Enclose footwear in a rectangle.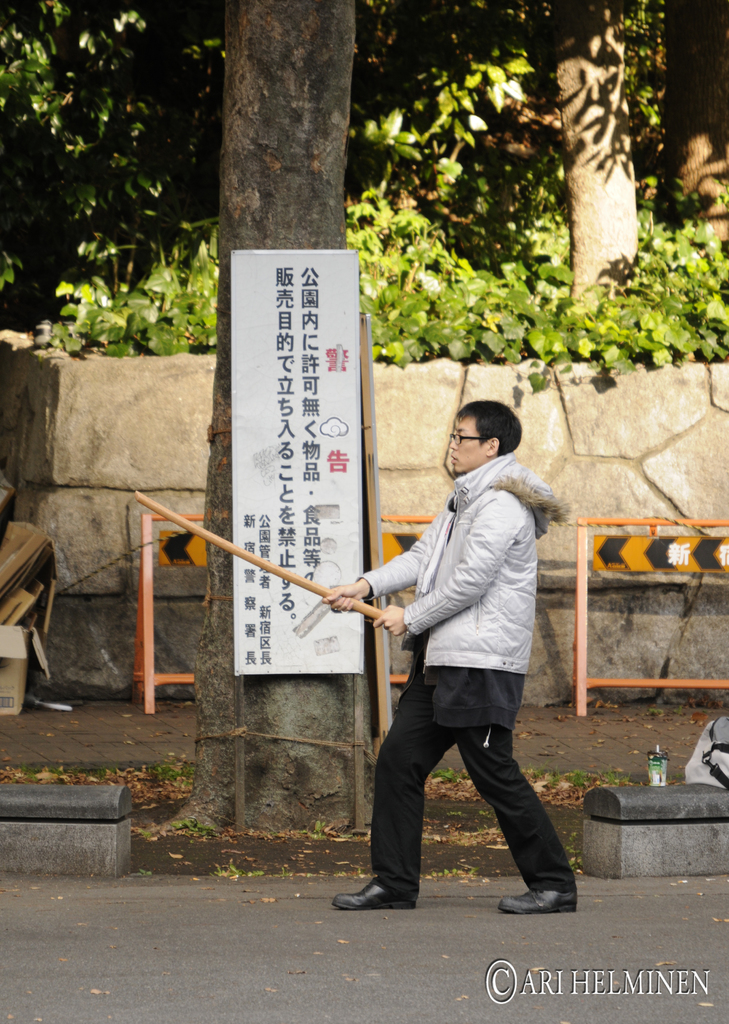
354/840/435/910.
